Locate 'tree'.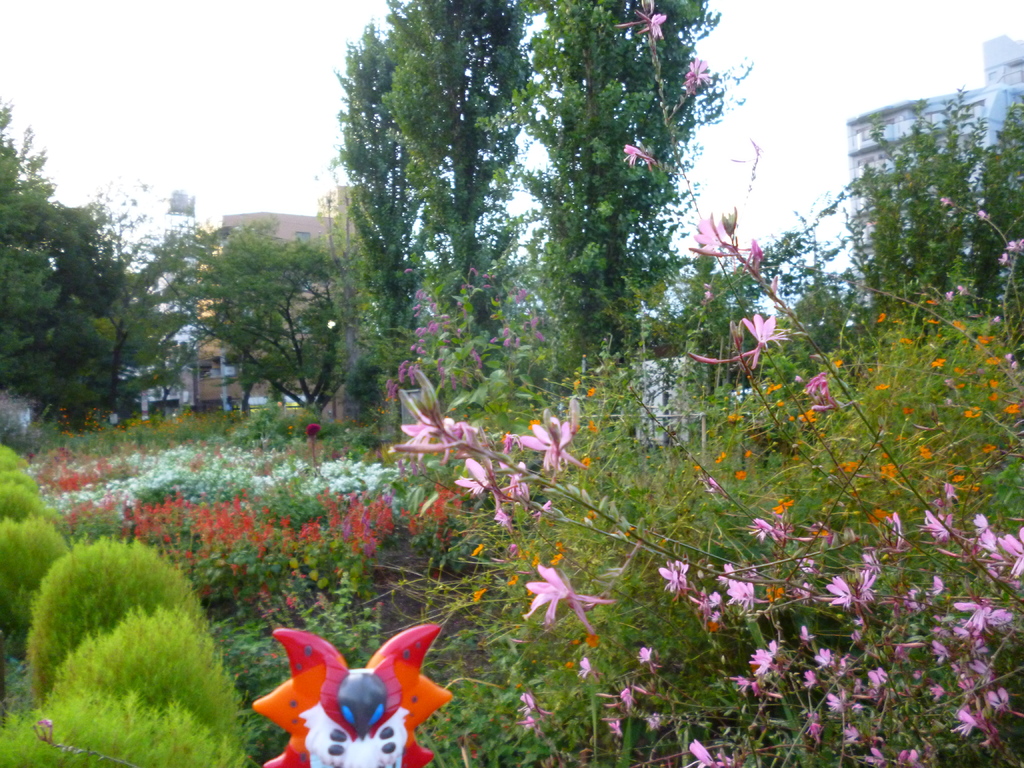
Bounding box: locate(844, 82, 1005, 352).
